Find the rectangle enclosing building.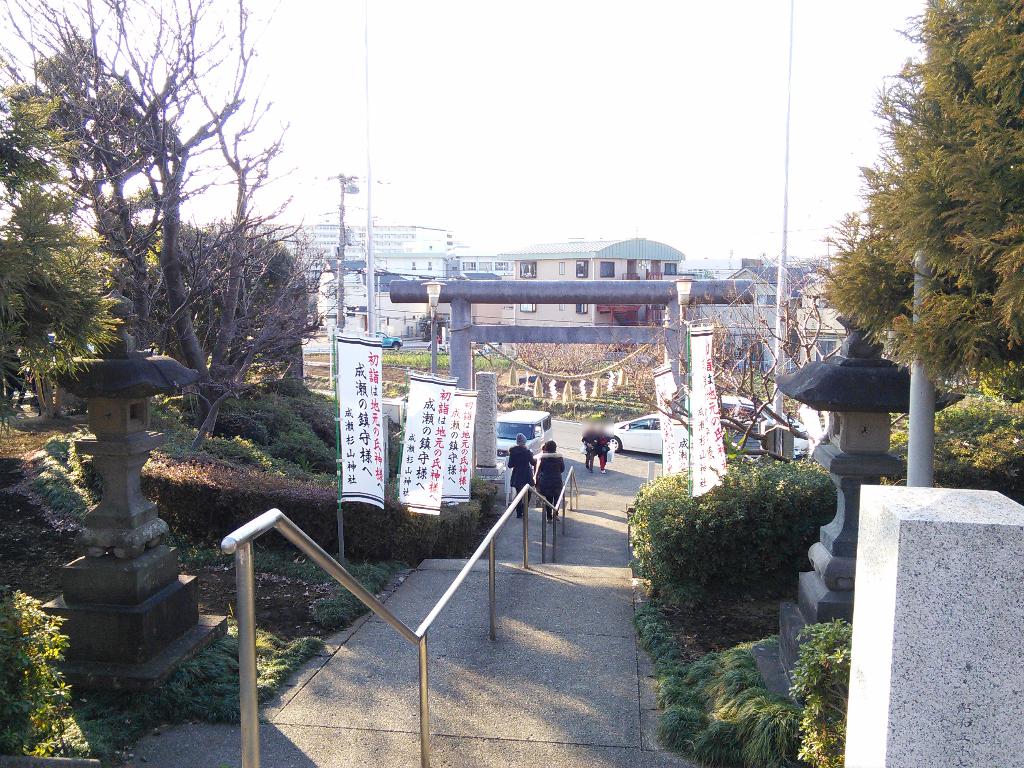
(x1=497, y1=236, x2=685, y2=353).
